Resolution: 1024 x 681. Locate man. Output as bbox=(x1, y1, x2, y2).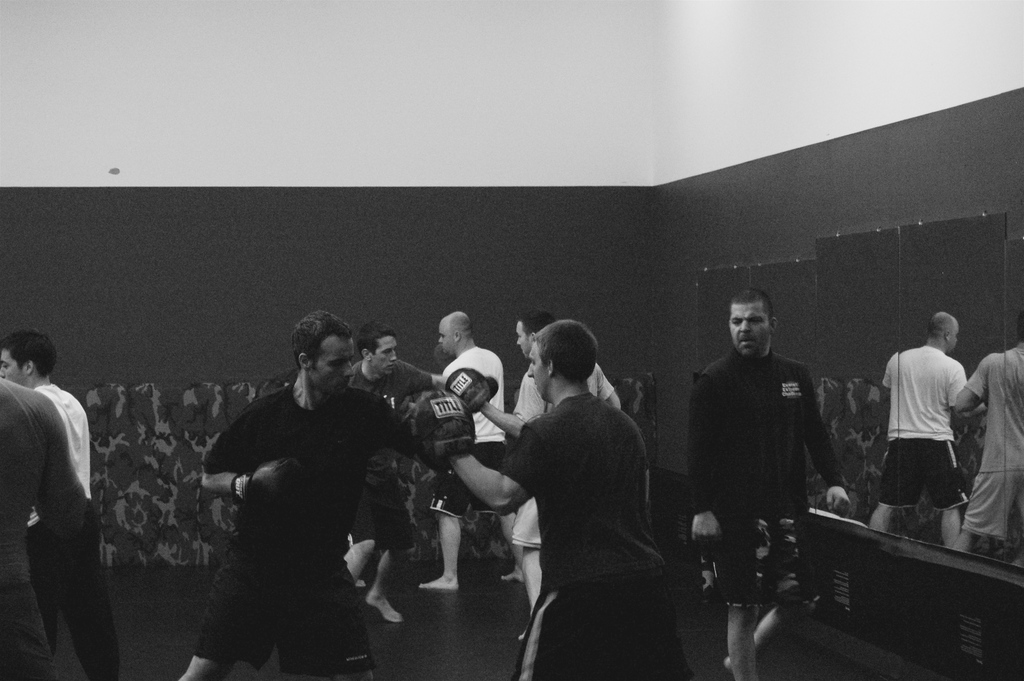
bbox=(441, 318, 718, 680).
